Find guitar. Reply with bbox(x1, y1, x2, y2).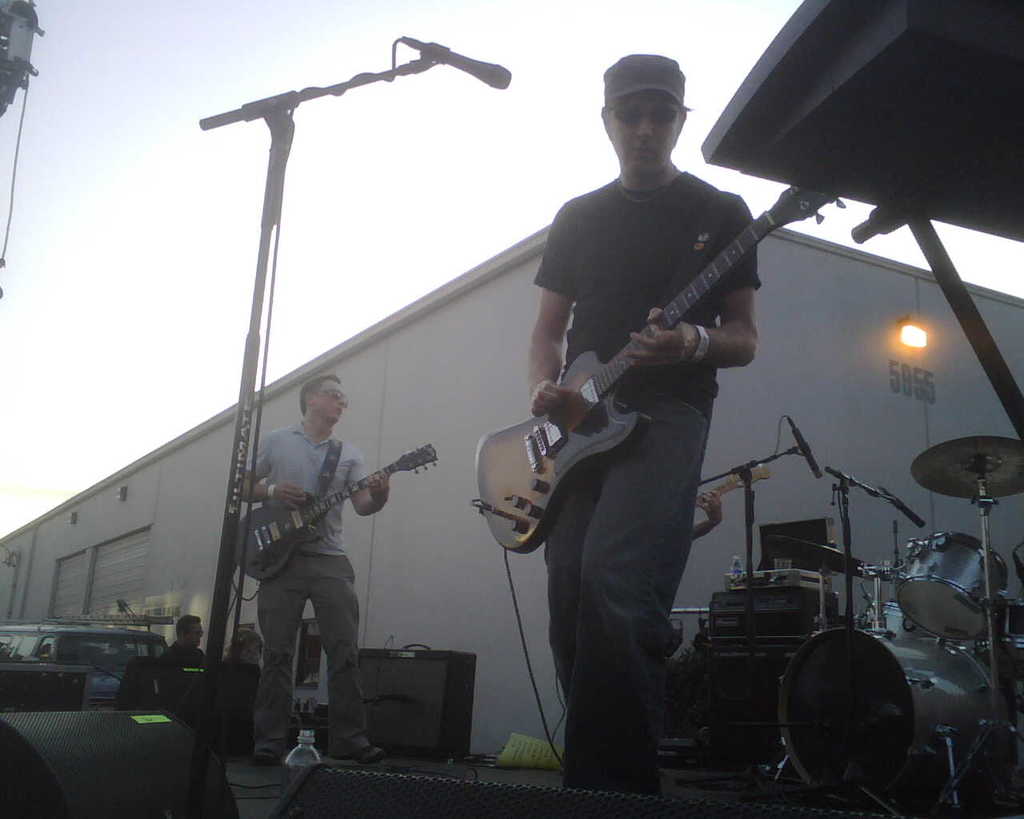
bbox(228, 443, 438, 593).
